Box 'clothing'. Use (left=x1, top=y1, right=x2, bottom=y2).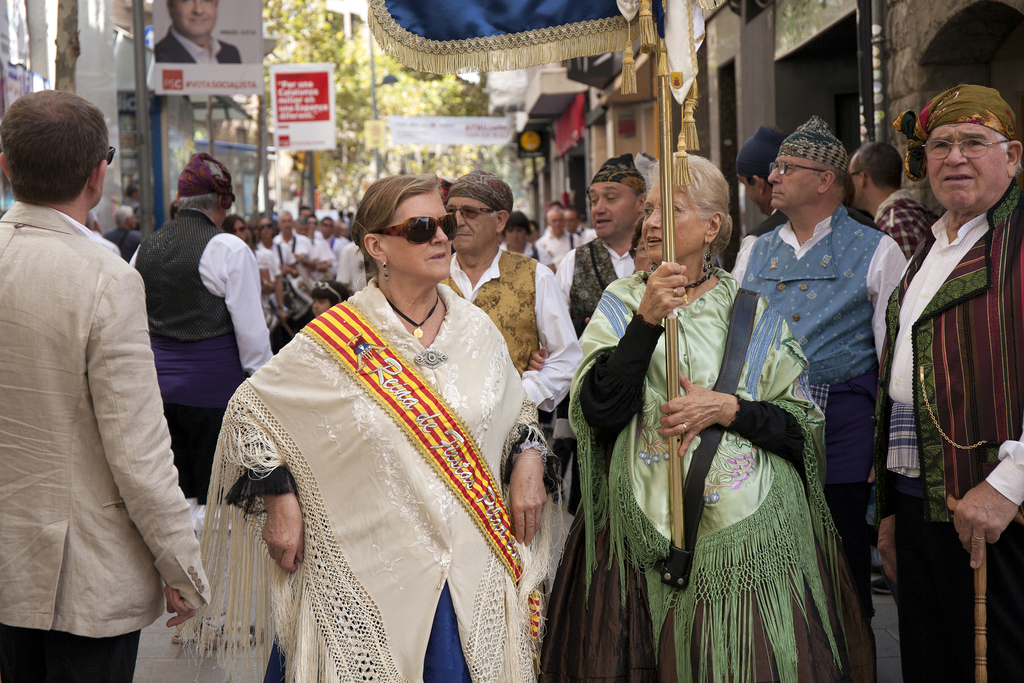
(left=538, top=265, right=876, bottom=682).
